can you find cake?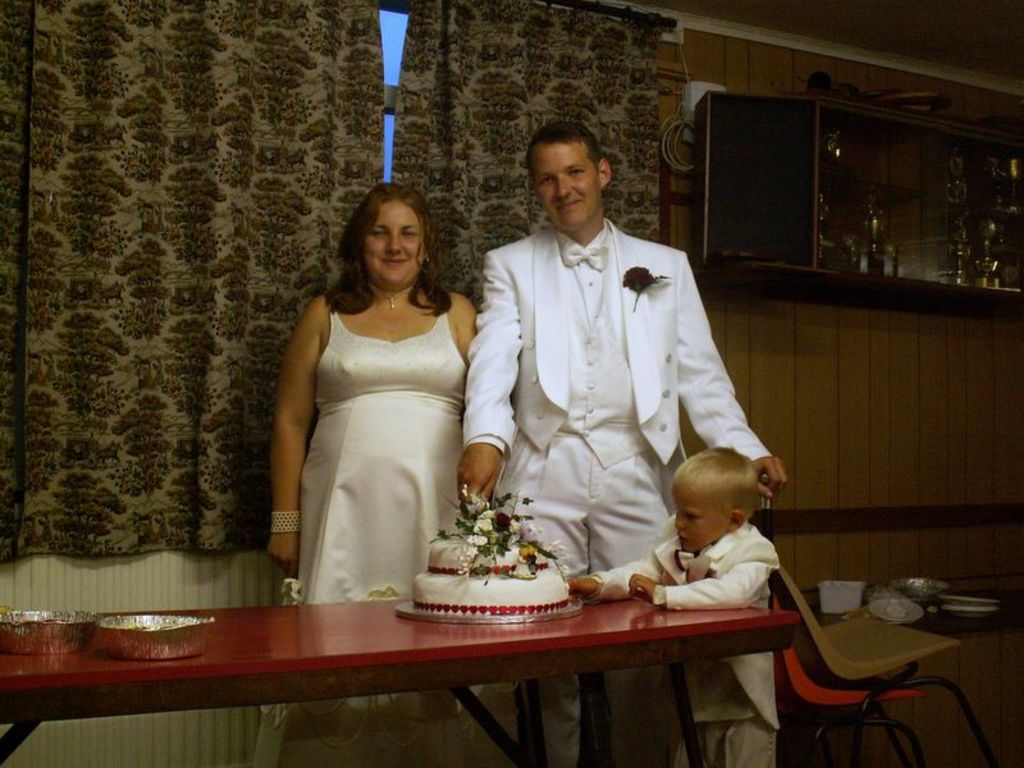
Yes, bounding box: crop(415, 539, 572, 616).
